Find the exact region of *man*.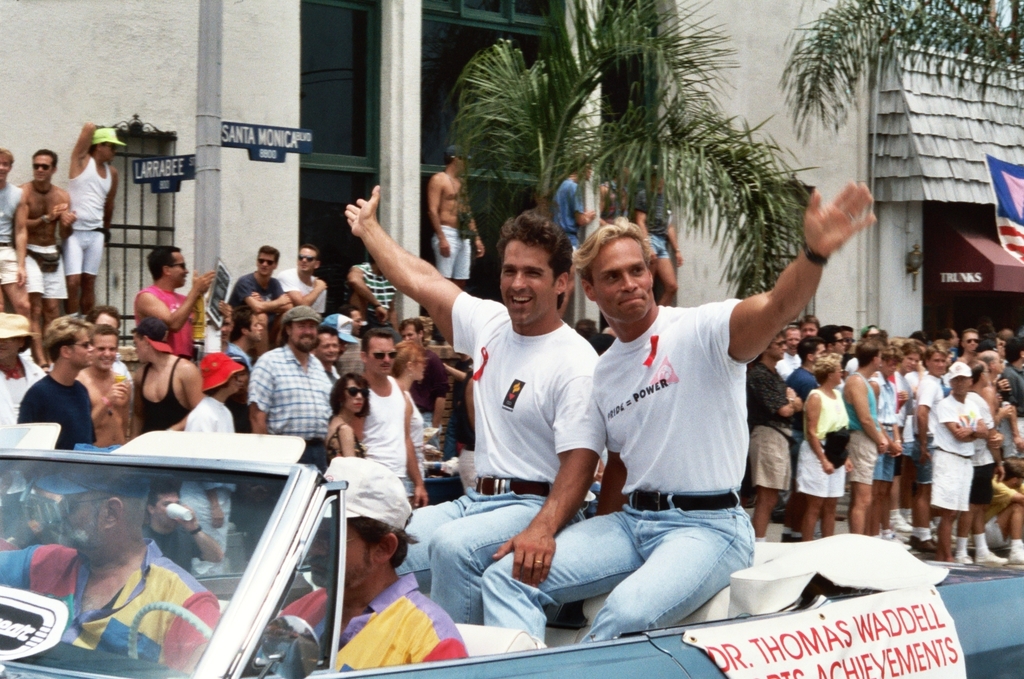
Exact region: bbox=(315, 325, 336, 376).
